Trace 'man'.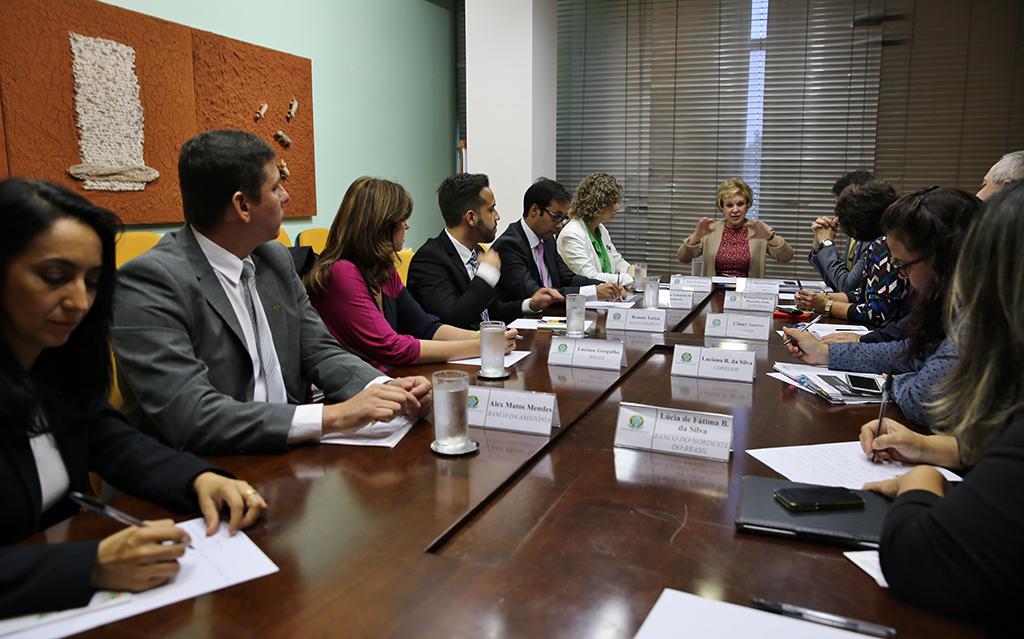
Traced to locate(413, 172, 554, 320).
